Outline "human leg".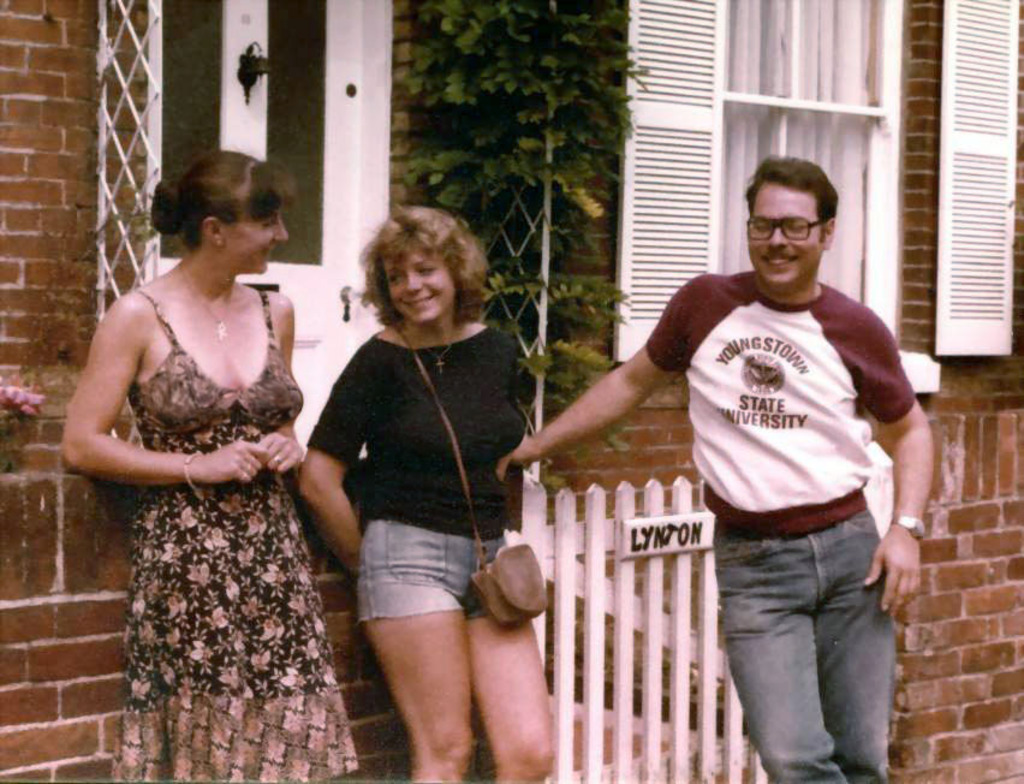
Outline: bbox(459, 487, 548, 782).
